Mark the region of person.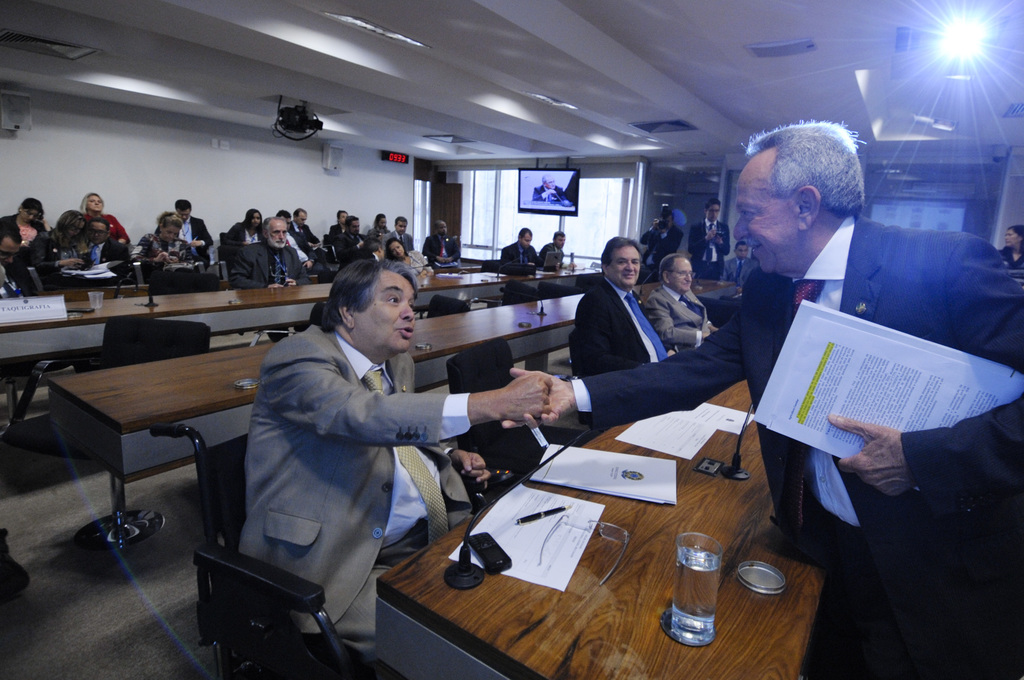
Region: x1=390 y1=223 x2=422 y2=263.
